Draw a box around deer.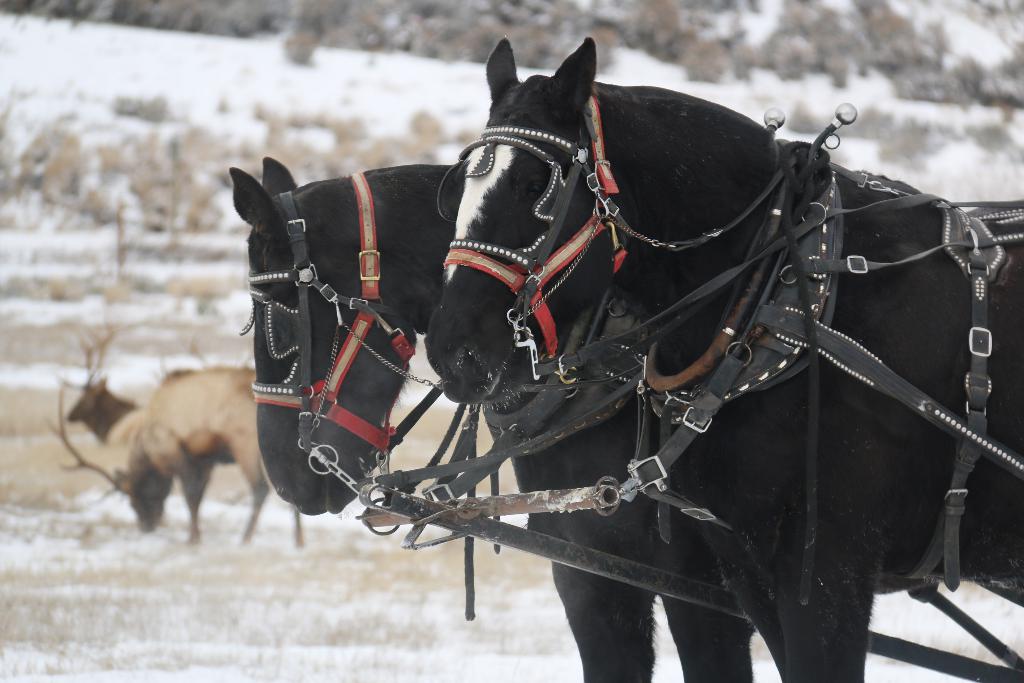
(63, 320, 142, 447).
